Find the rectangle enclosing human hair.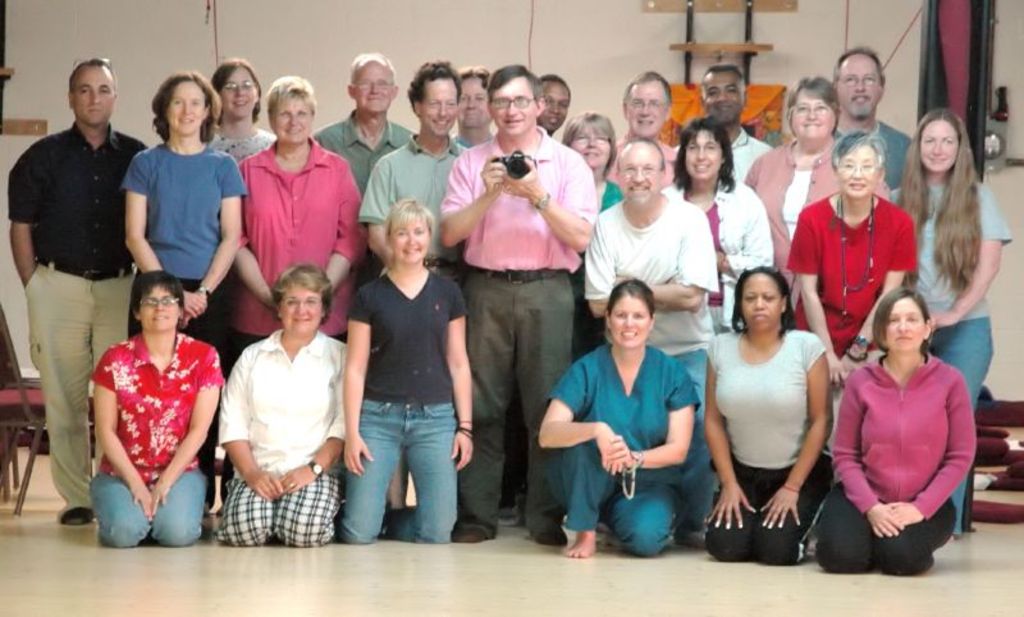
bbox=(832, 42, 882, 77).
